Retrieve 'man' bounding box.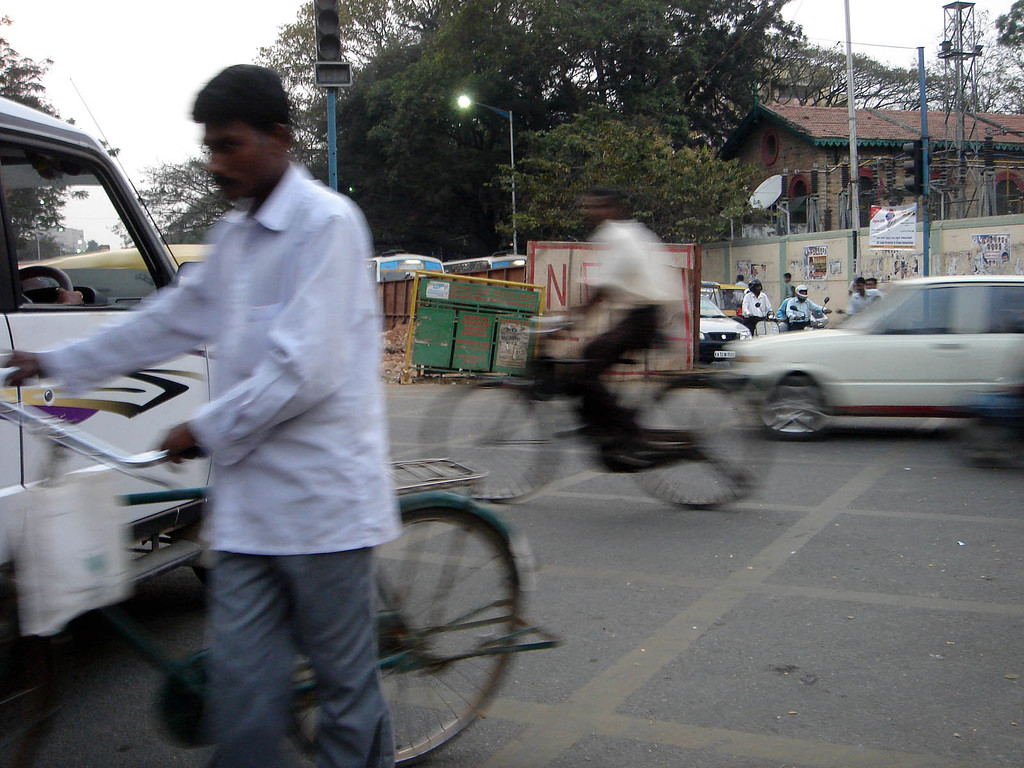
Bounding box: x1=82, y1=28, x2=449, y2=767.
